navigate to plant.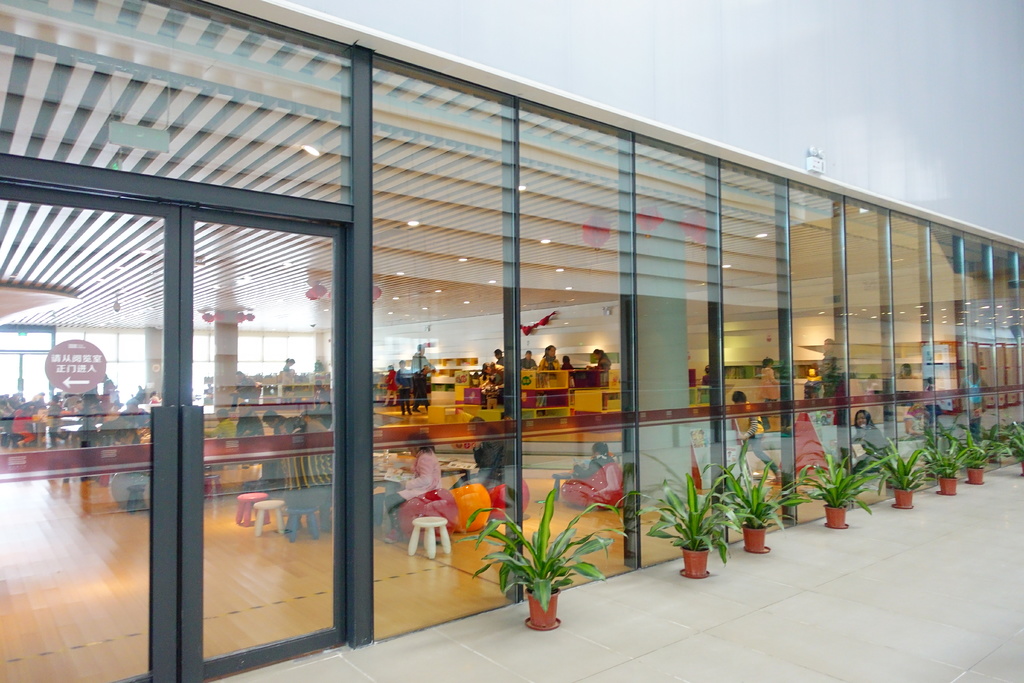
Navigation target: detection(954, 431, 995, 474).
